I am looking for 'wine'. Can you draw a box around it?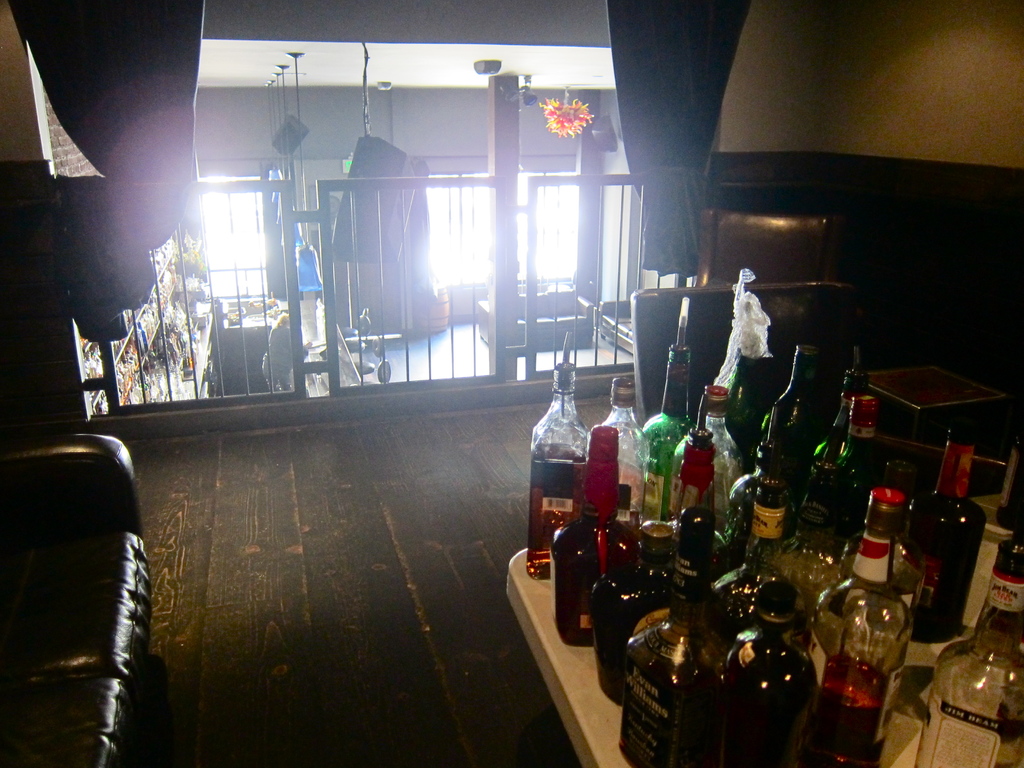
Sure, the bounding box is bbox(584, 512, 673, 696).
